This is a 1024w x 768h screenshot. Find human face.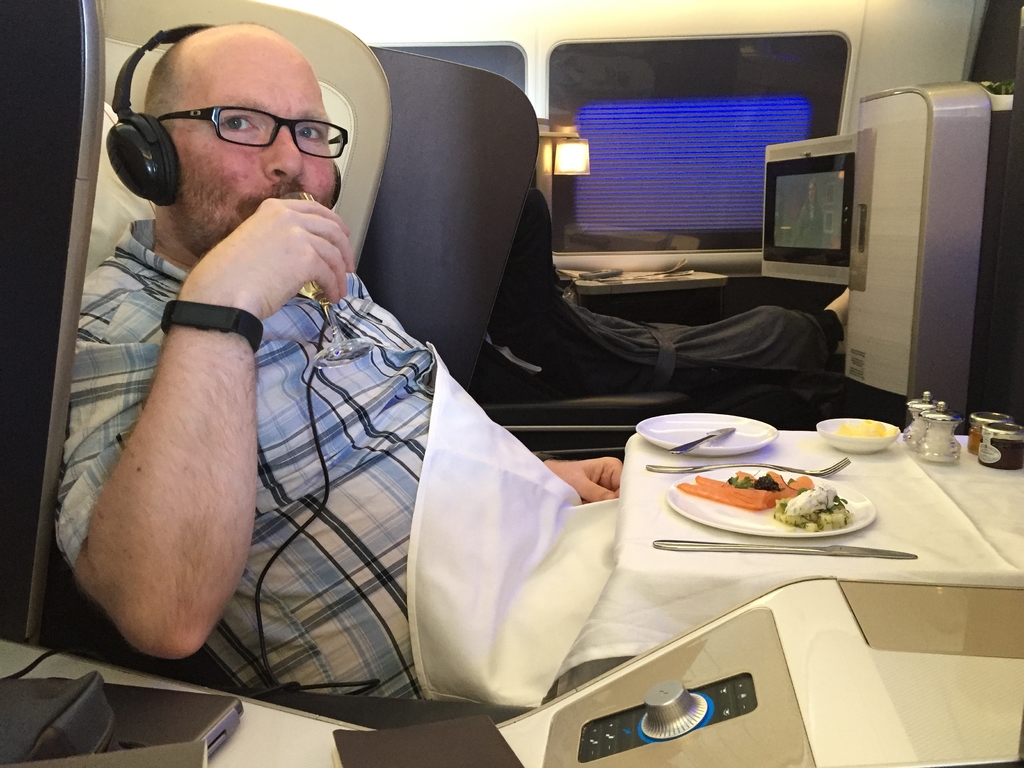
Bounding box: 182, 44, 339, 257.
